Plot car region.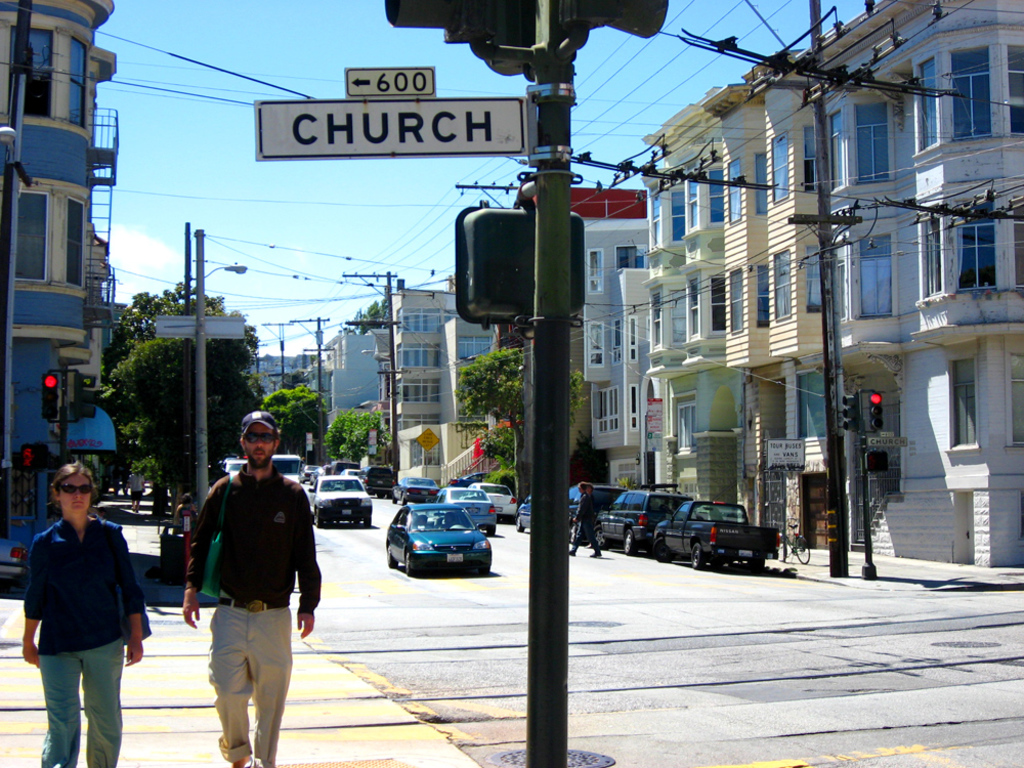
Plotted at bbox(371, 493, 497, 585).
